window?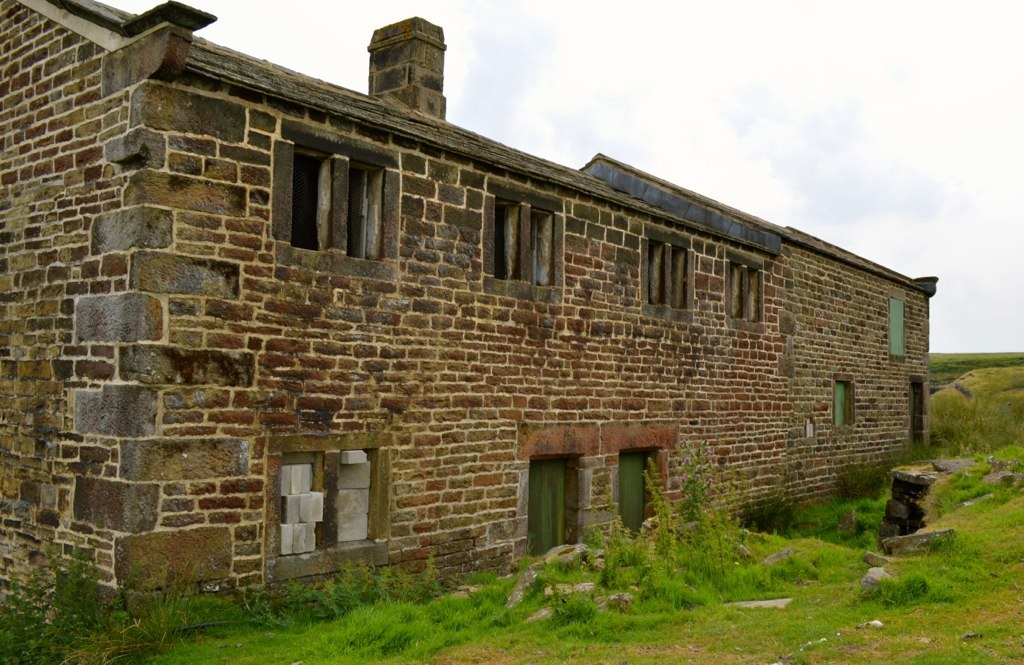
<bbox>482, 190, 561, 293</bbox>
